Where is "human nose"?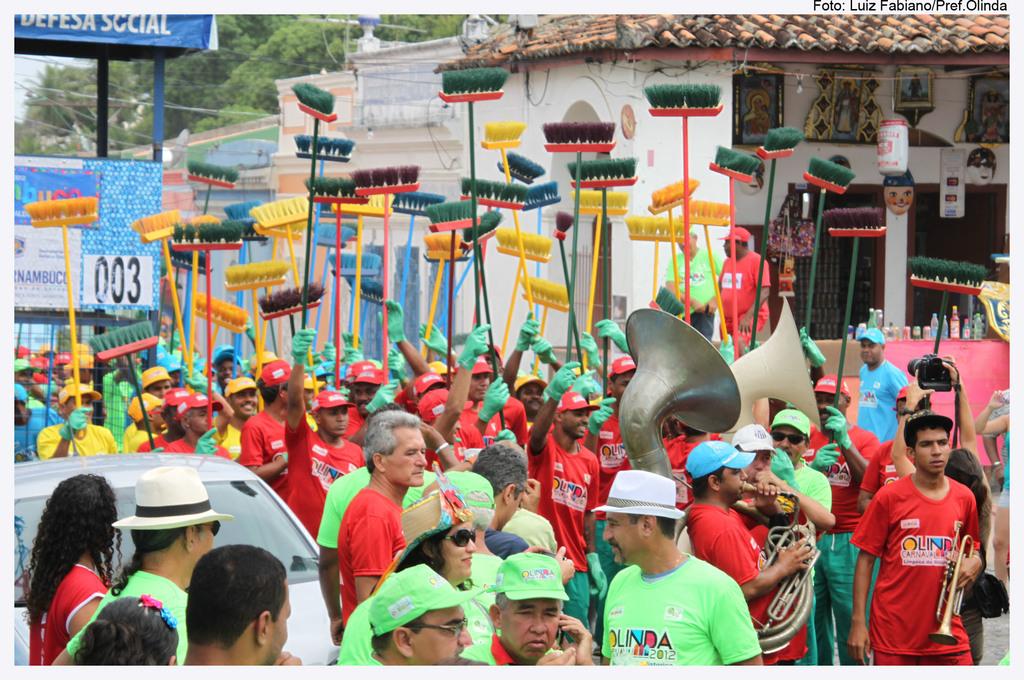
245:396:252:403.
